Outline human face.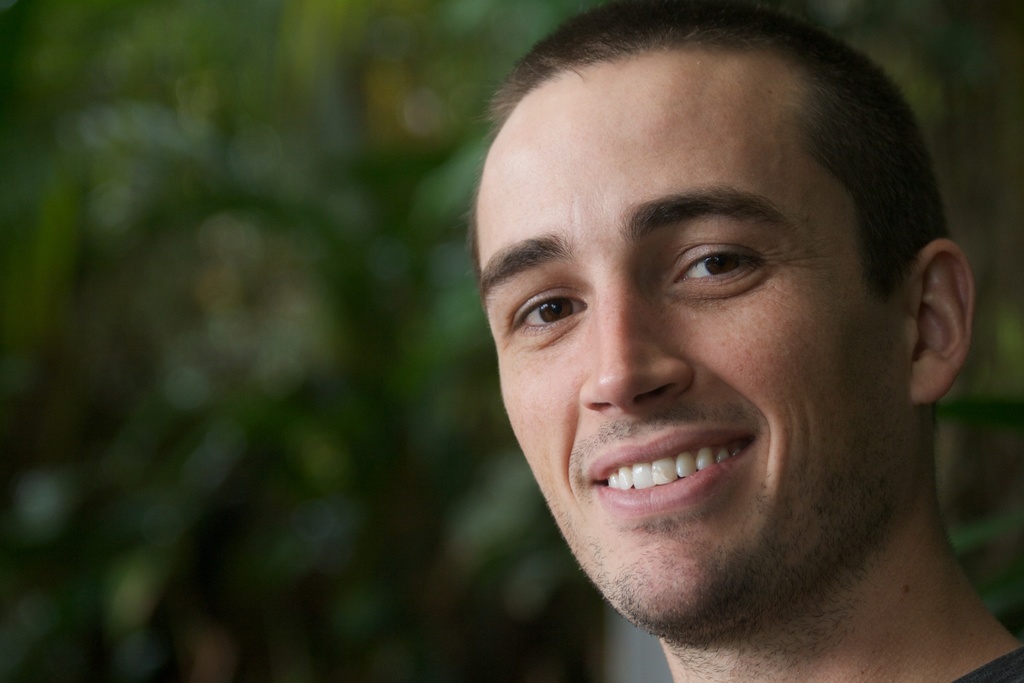
Outline: 488 51 931 611.
